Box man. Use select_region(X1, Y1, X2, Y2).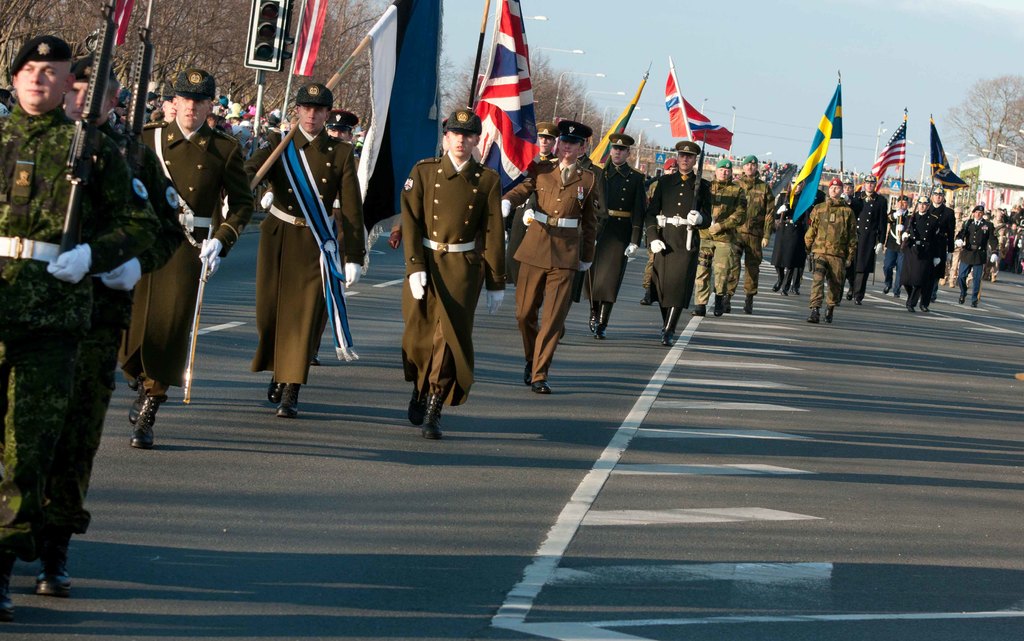
select_region(0, 34, 164, 621).
